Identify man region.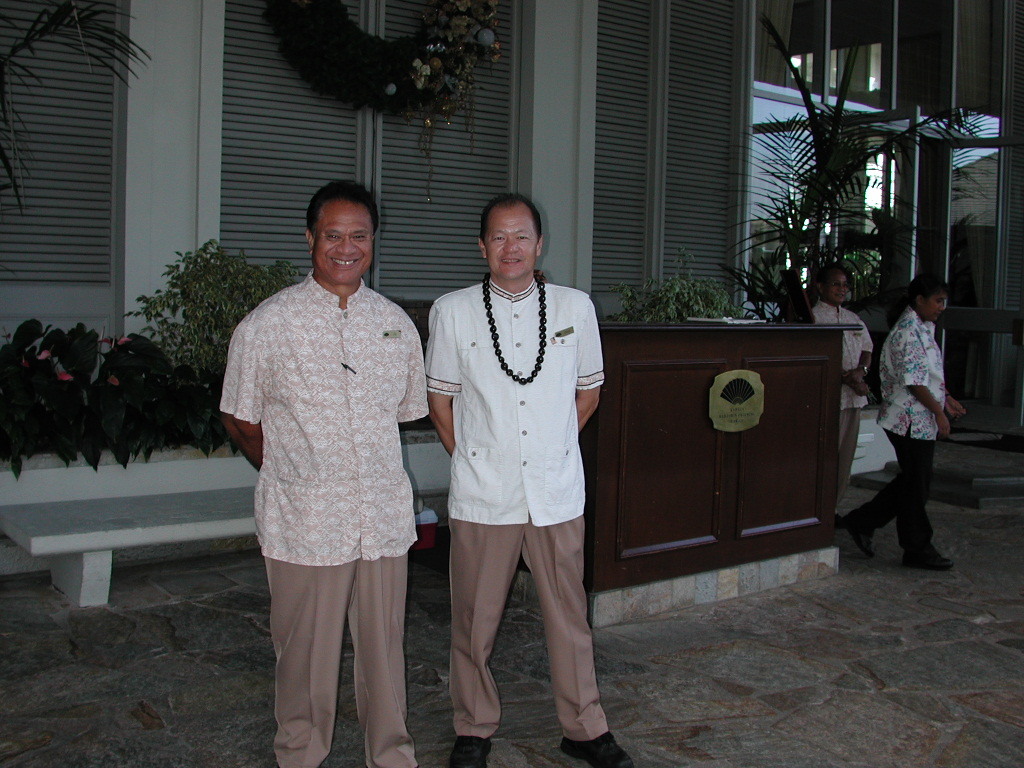
Region: 219,177,431,767.
